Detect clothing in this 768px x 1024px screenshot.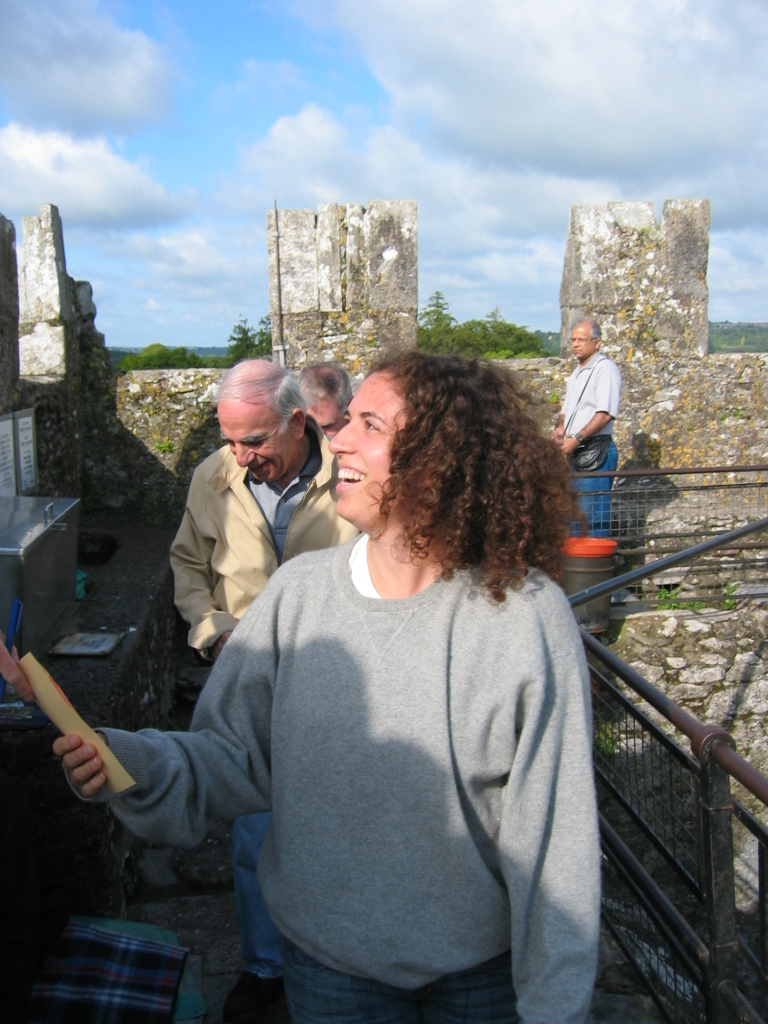
Detection: bbox=[174, 434, 378, 978].
